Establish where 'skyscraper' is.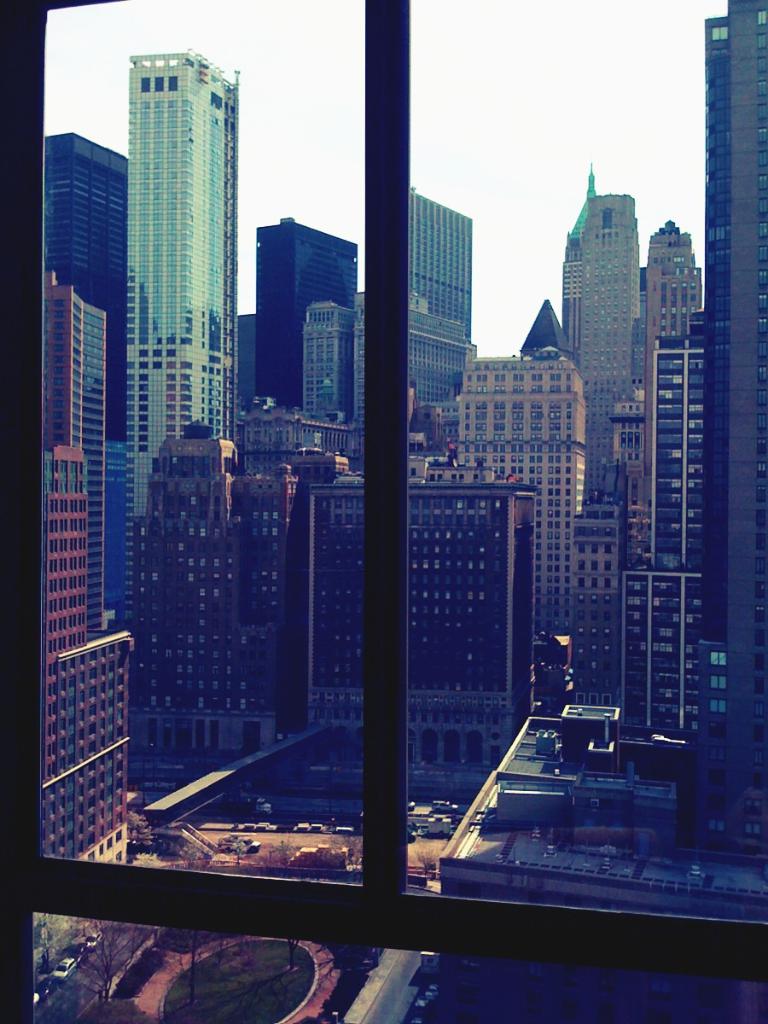
Established at bbox=(50, 276, 108, 632).
